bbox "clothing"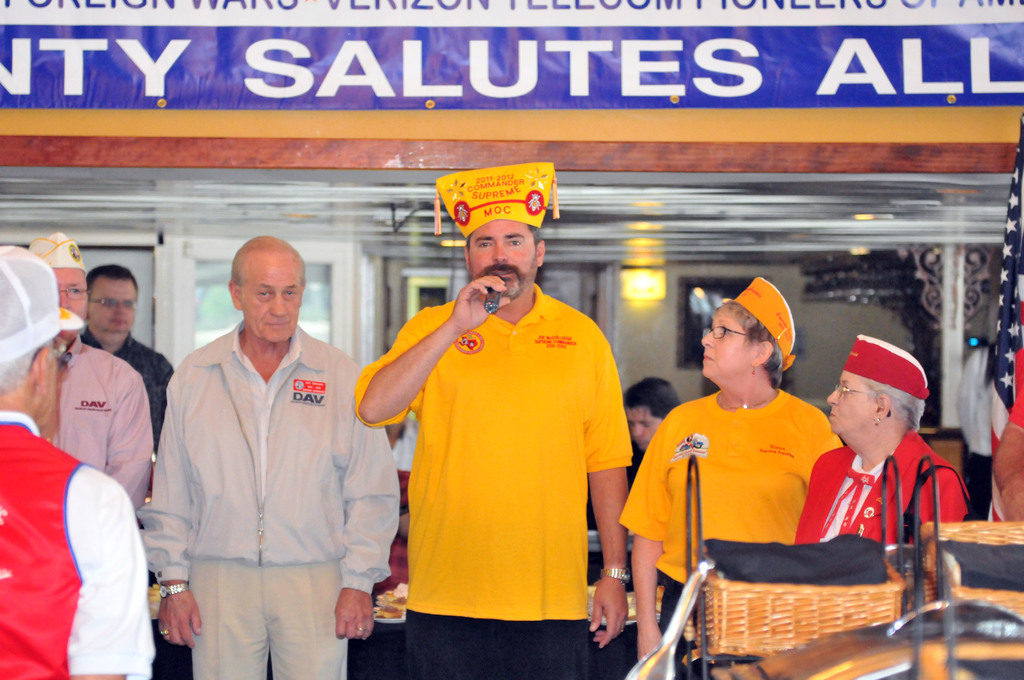
bbox=[141, 325, 403, 679]
